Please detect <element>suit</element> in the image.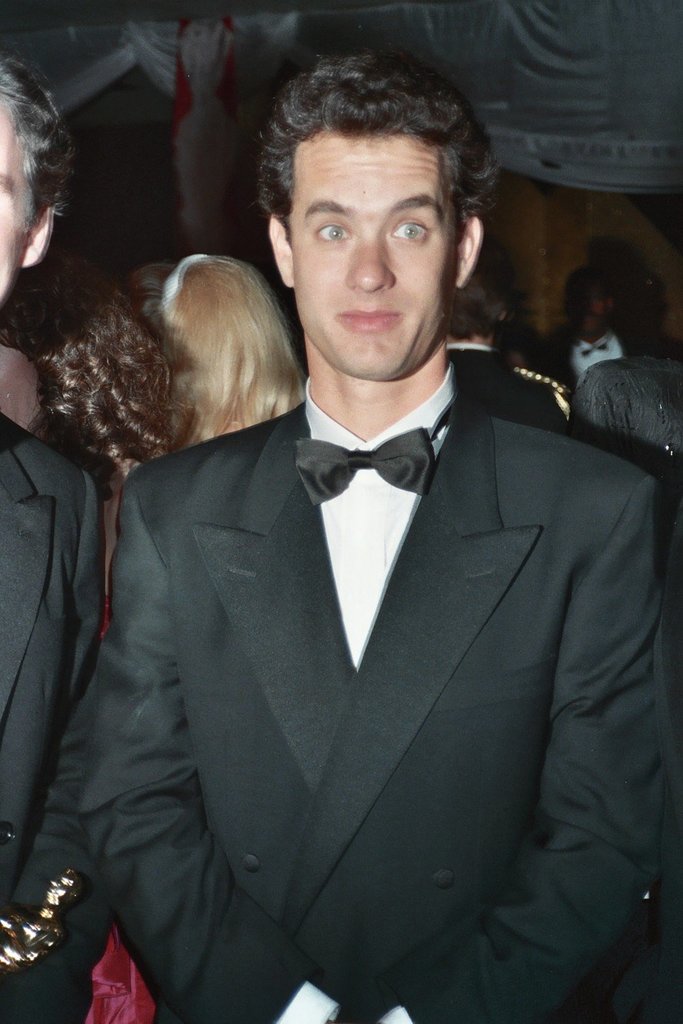
region(99, 345, 572, 983).
